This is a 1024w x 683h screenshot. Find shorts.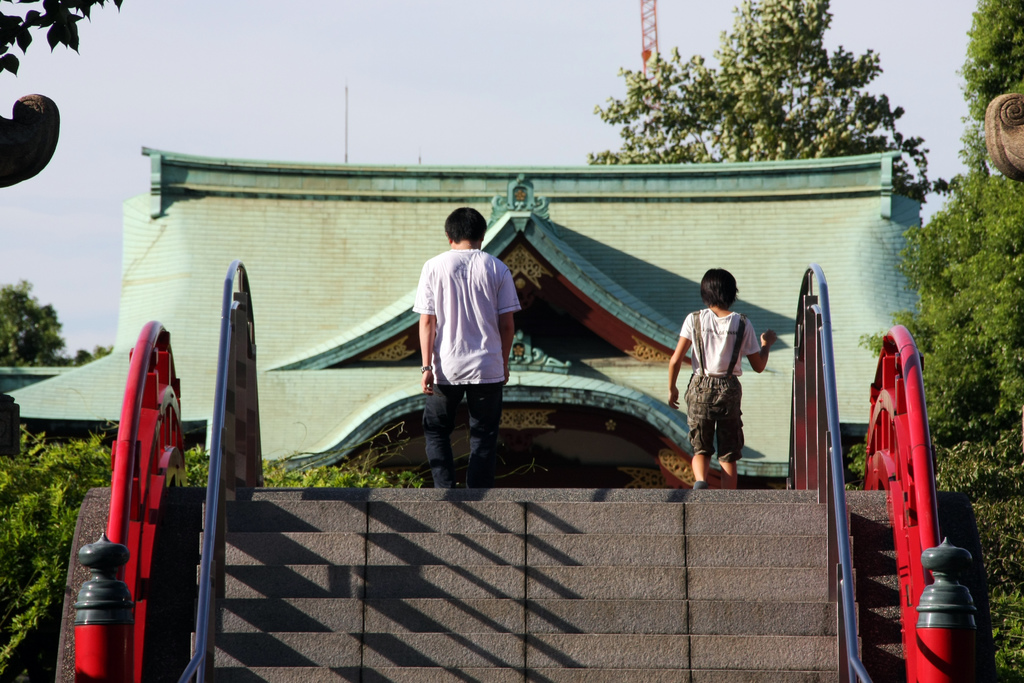
Bounding box: 687/373/742/461.
